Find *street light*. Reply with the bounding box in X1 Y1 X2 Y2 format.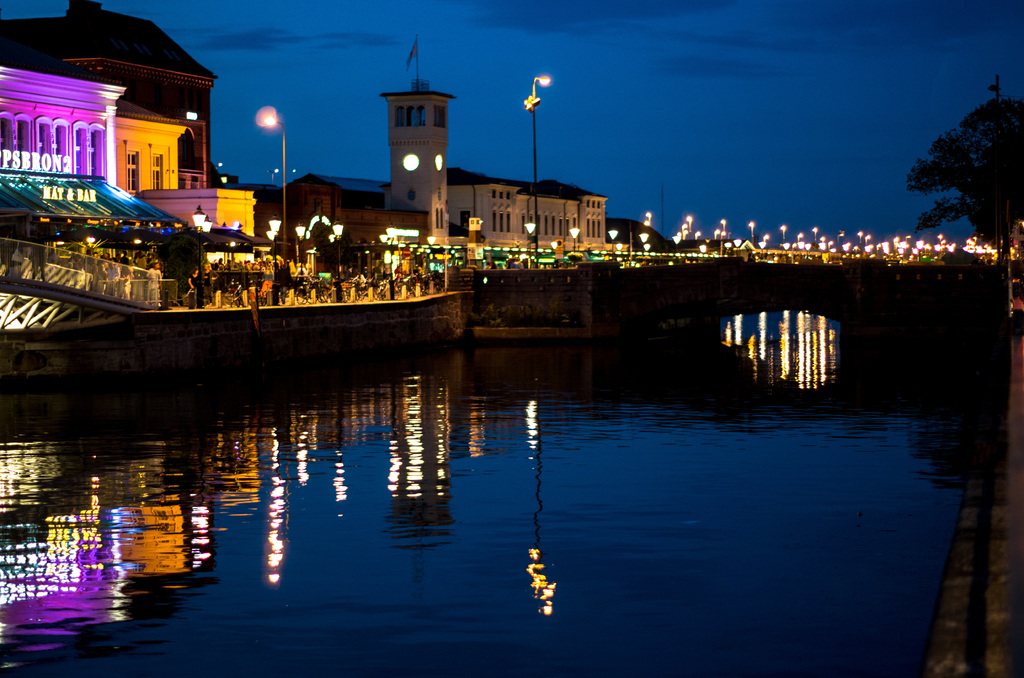
328 217 345 280.
